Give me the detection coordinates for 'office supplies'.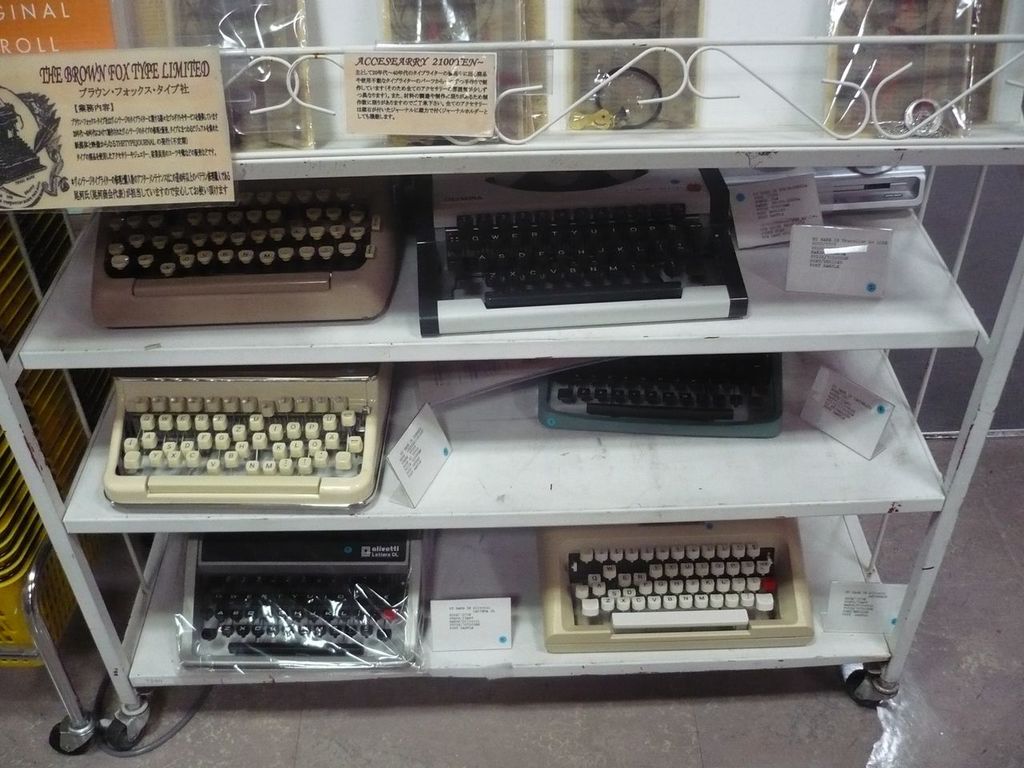
(337, 38, 505, 142).
